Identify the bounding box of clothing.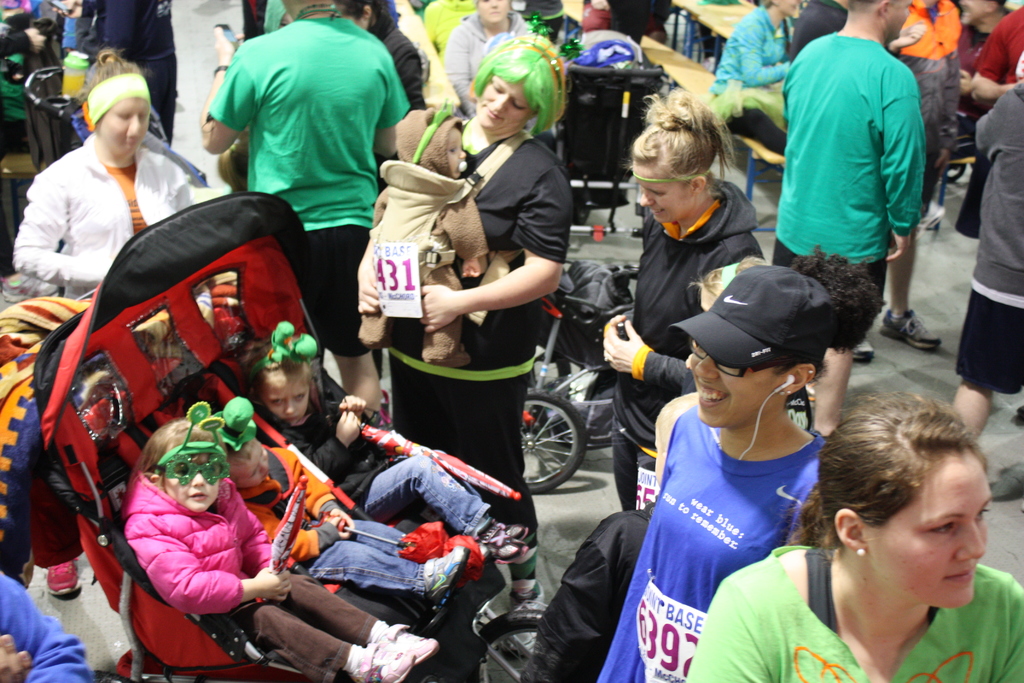
region(965, 10, 1016, 131).
